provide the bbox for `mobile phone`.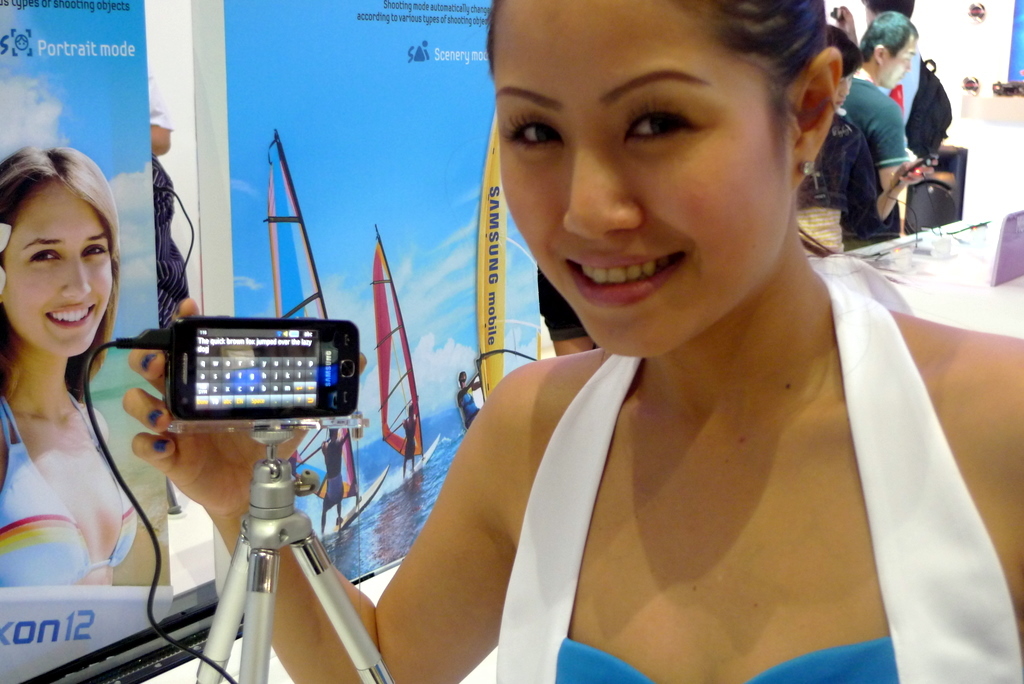
<box>136,310,359,445</box>.
